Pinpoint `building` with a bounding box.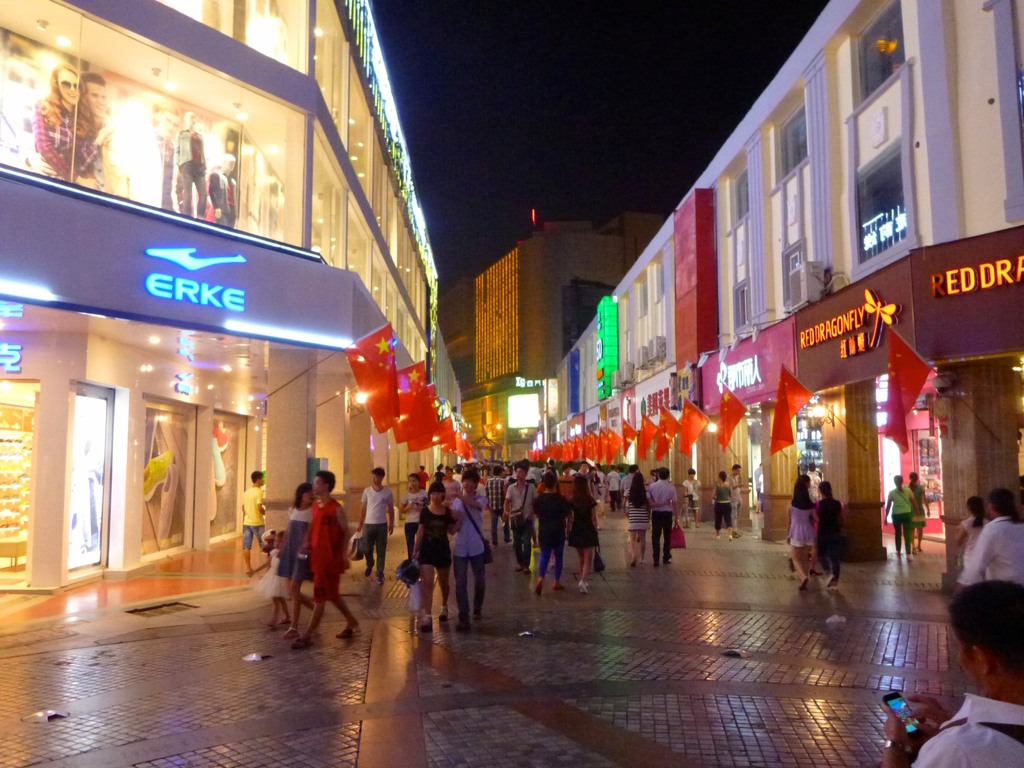
BBox(461, 374, 556, 468).
